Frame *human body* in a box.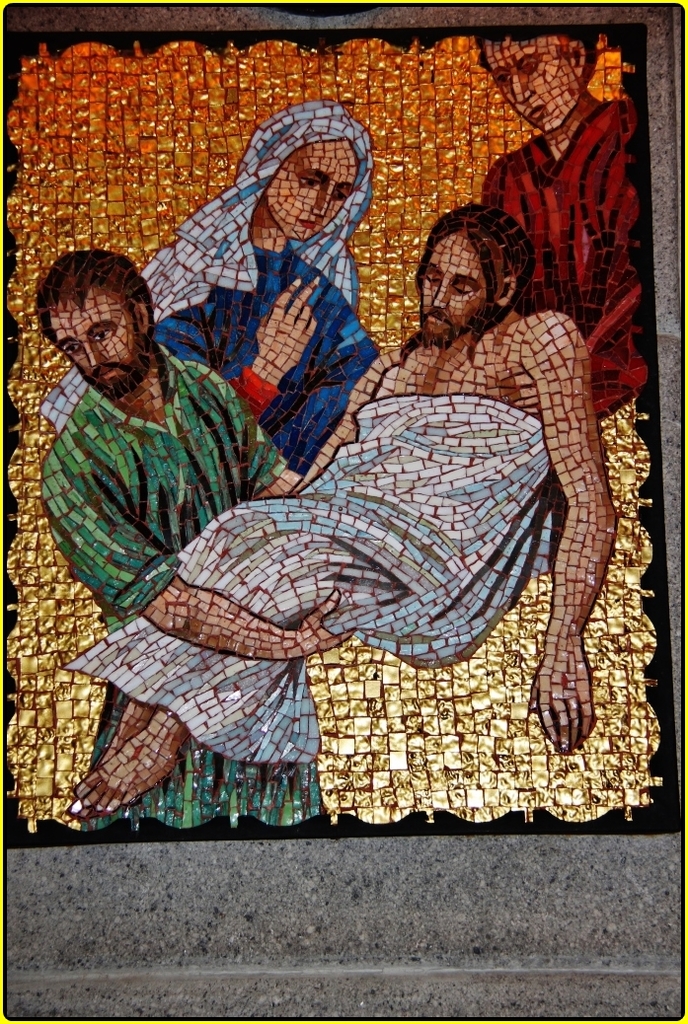
[x1=485, y1=23, x2=656, y2=432].
